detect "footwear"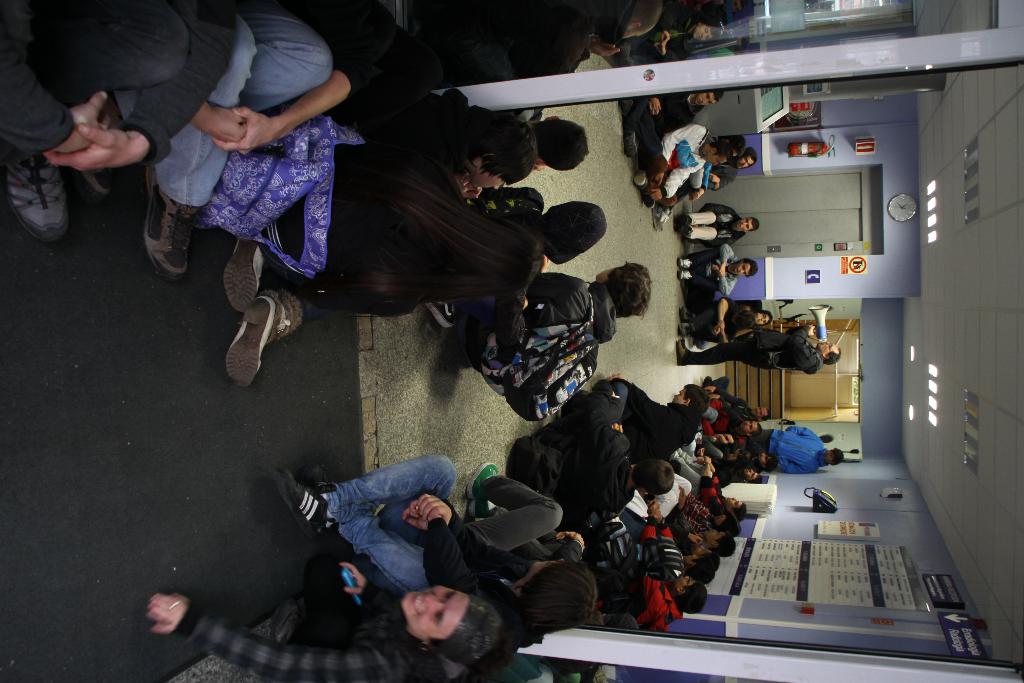
bbox=[643, 193, 655, 208]
